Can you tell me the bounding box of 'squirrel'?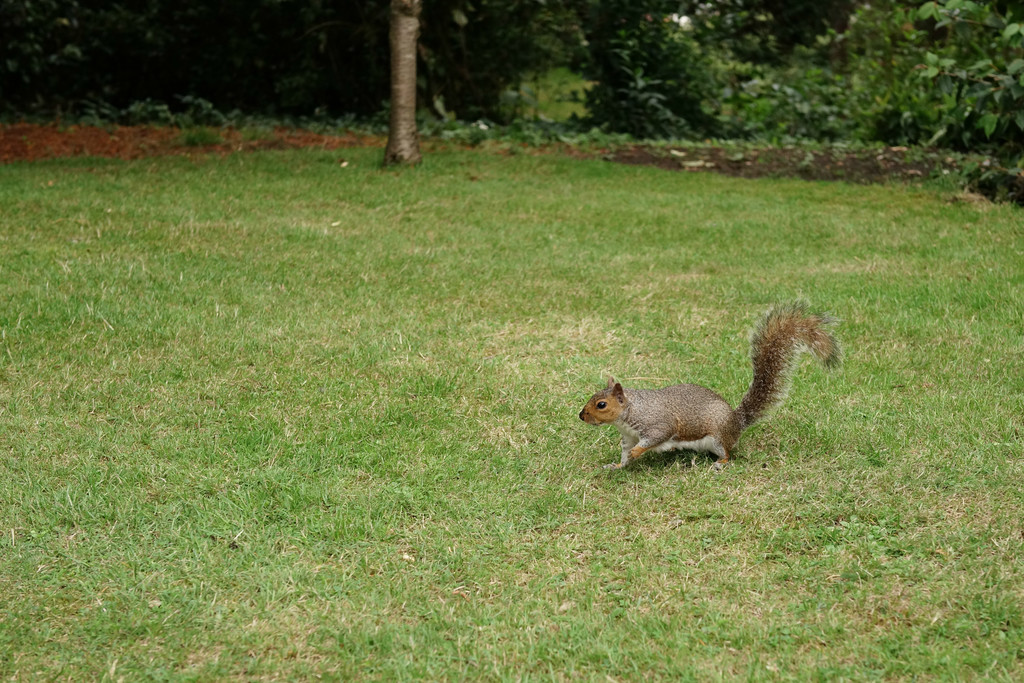
(x1=577, y1=296, x2=850, y2=468).
